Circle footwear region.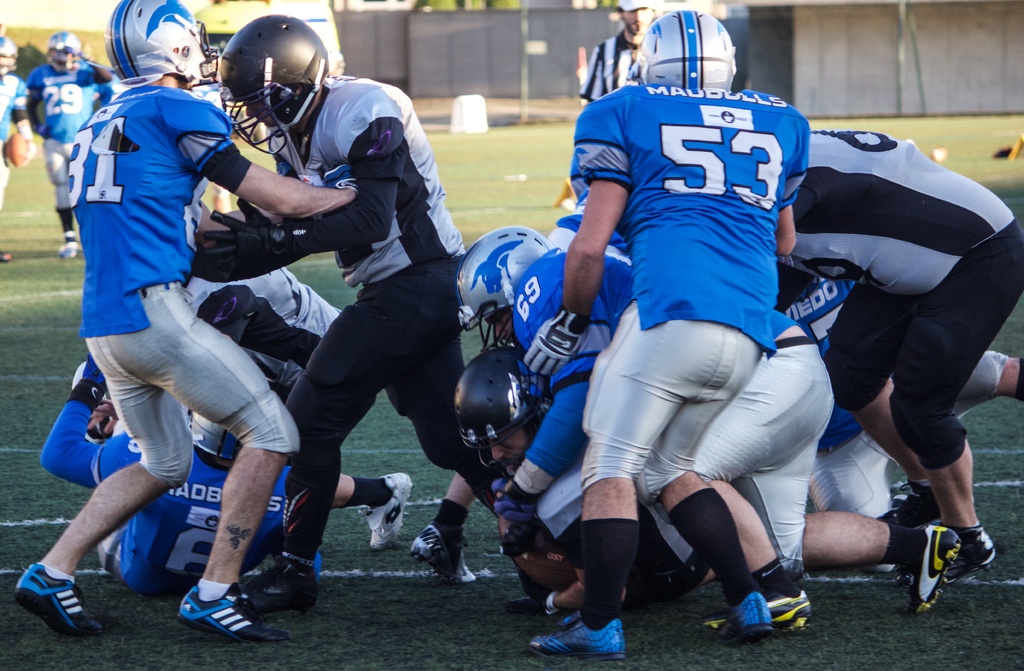
Region: 176/579/292/641.
